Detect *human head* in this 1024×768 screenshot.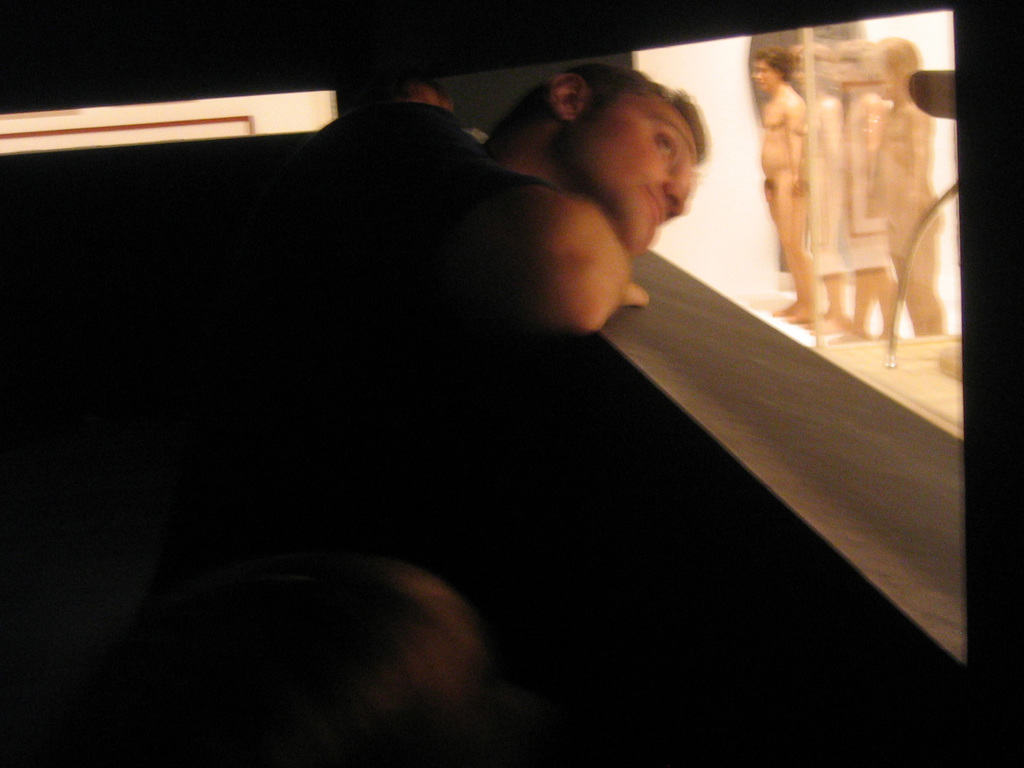
Detection: left=521, top=61, right=735, bottom=233.
